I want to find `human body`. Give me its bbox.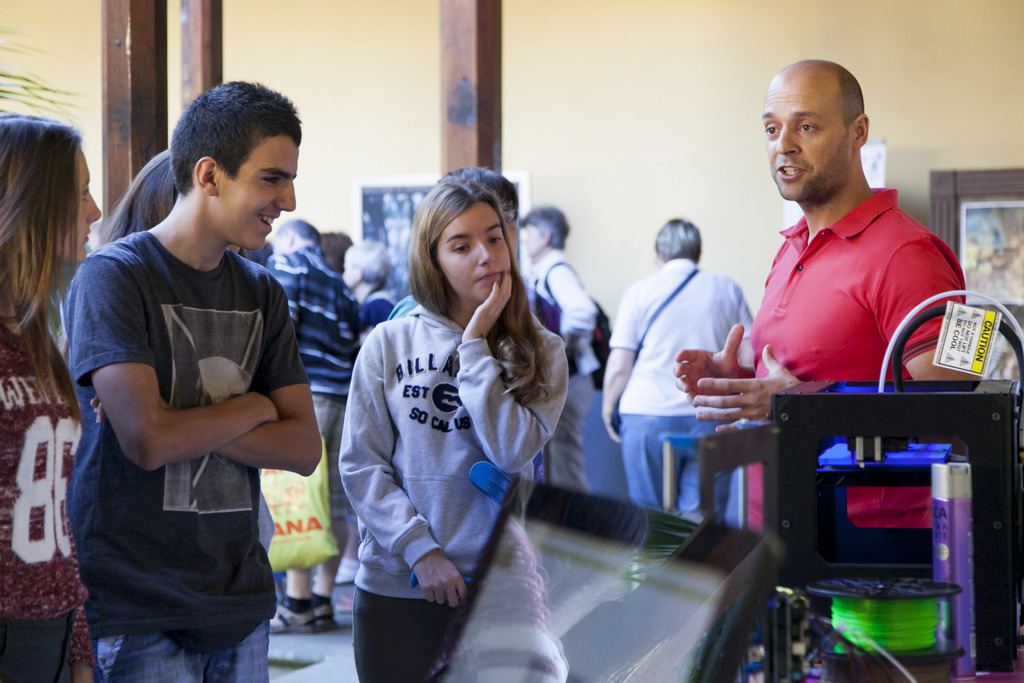
Rect(354, 288, 402, 335).
